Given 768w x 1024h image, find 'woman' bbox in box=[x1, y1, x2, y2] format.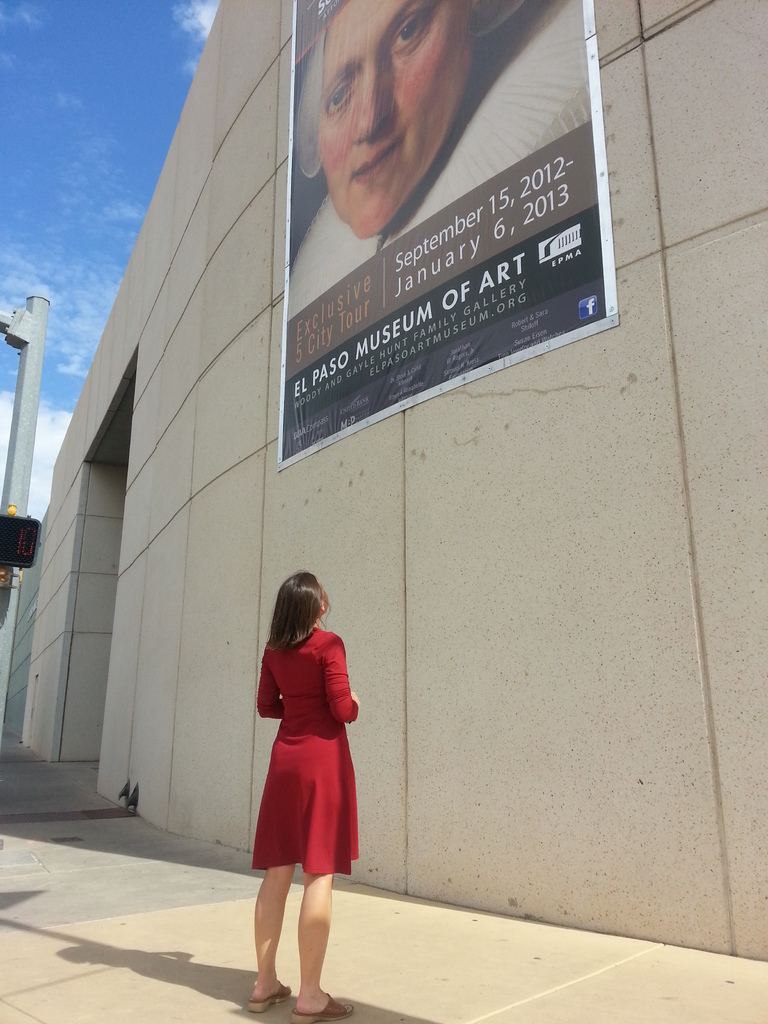
box=[240, 577, 371, 961].
